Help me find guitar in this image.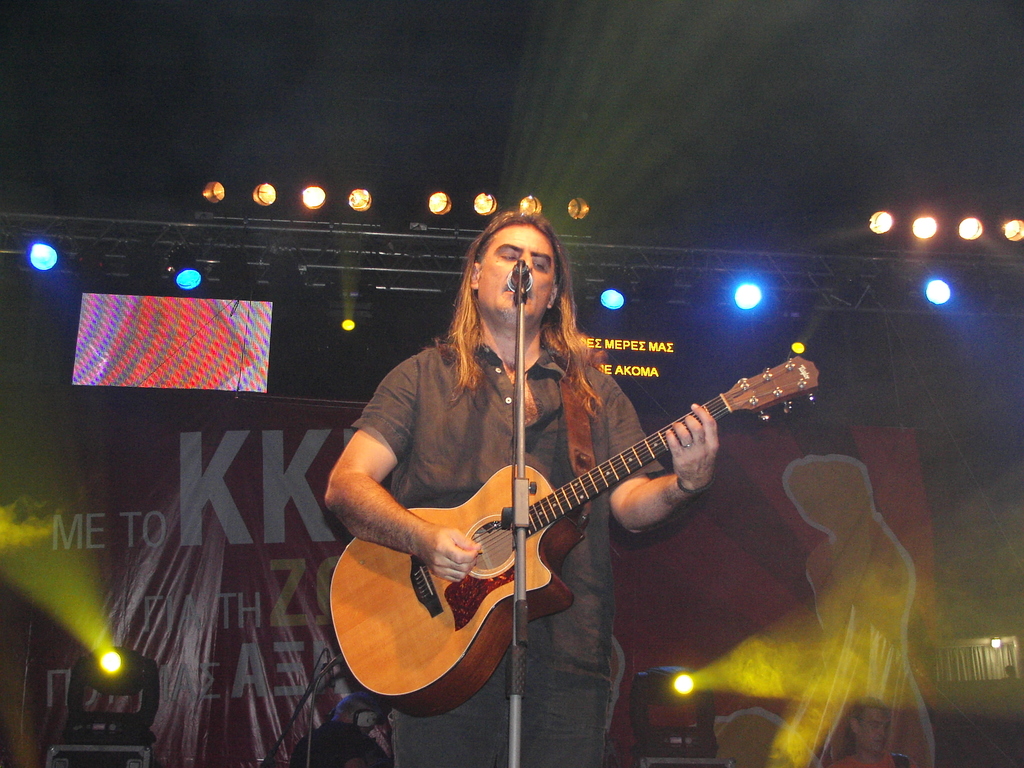
Found it: [left=328, top=352, right=822, bottom=717].
